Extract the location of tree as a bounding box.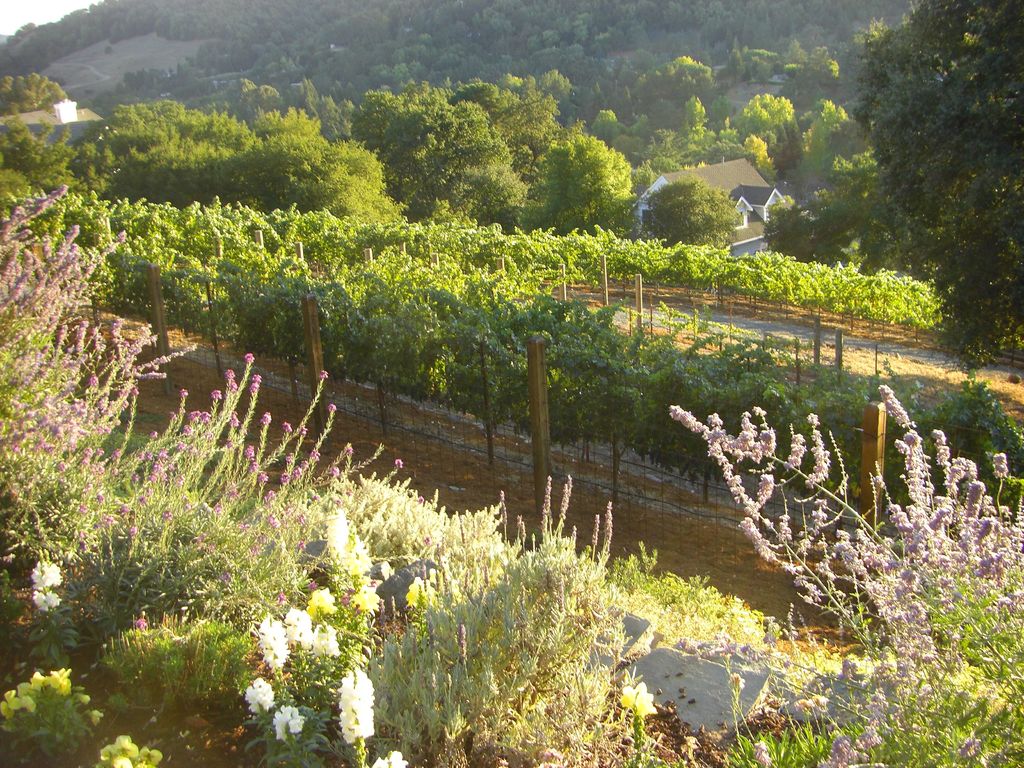
(639, 173, 742, 250).
